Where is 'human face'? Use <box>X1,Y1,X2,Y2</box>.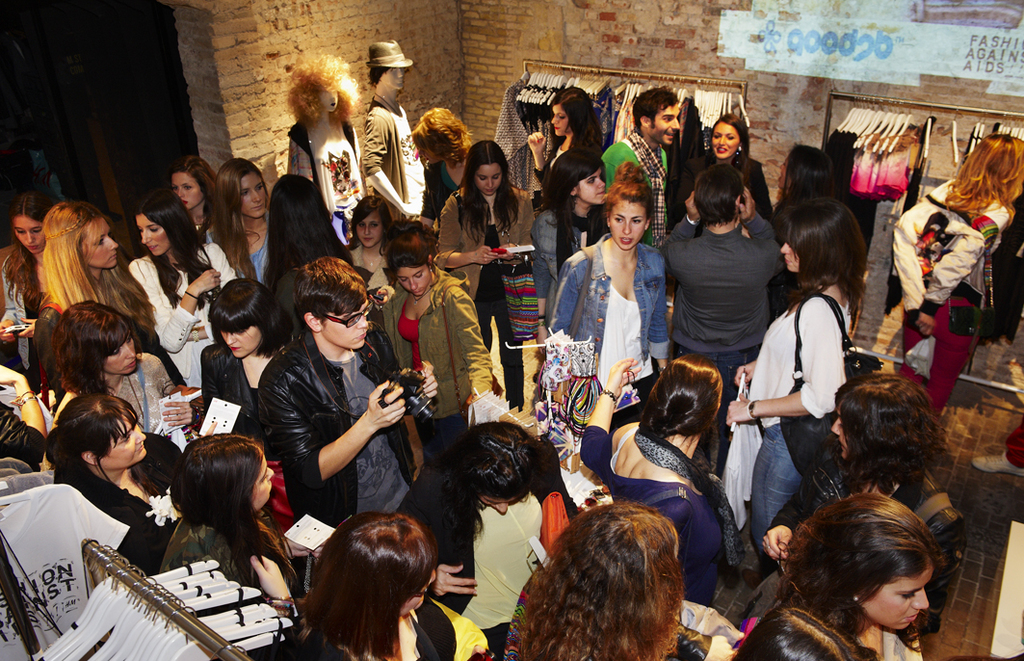
<box>652,103,683,145</box>.
